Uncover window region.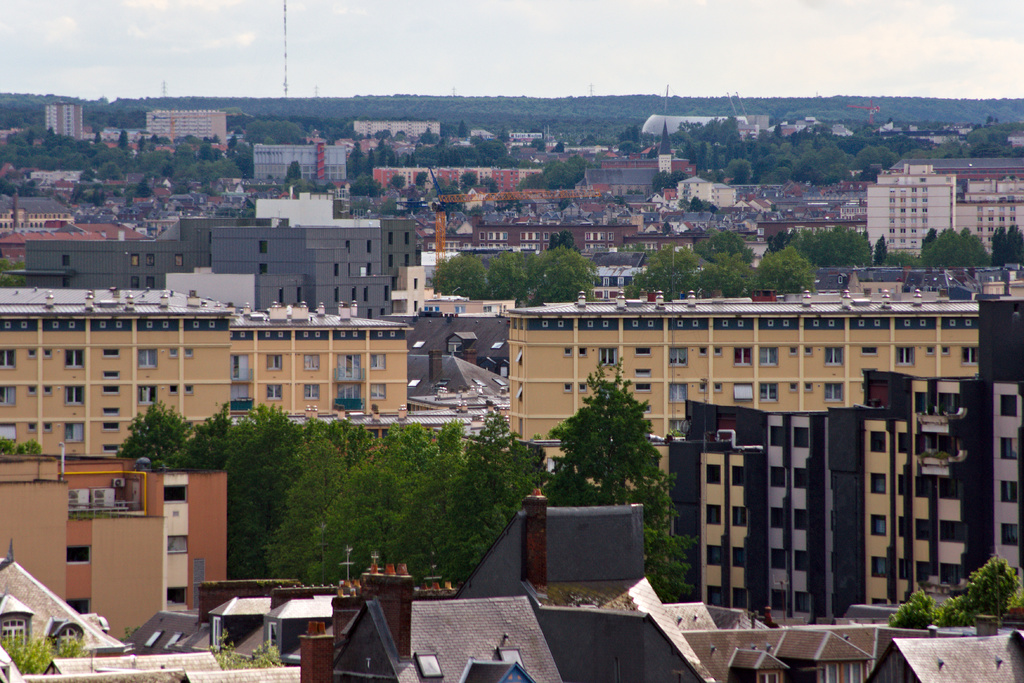
Uncovered: crop(99, 349, 119, 357).
